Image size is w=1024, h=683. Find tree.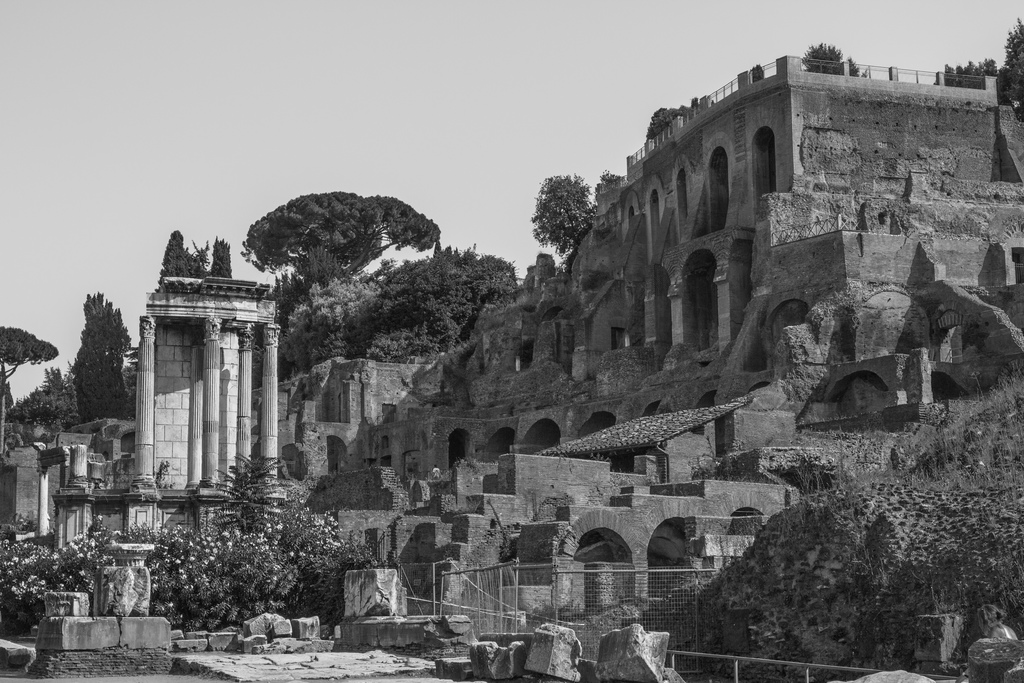
[left=202, top=449, right=287, bottom=532].
